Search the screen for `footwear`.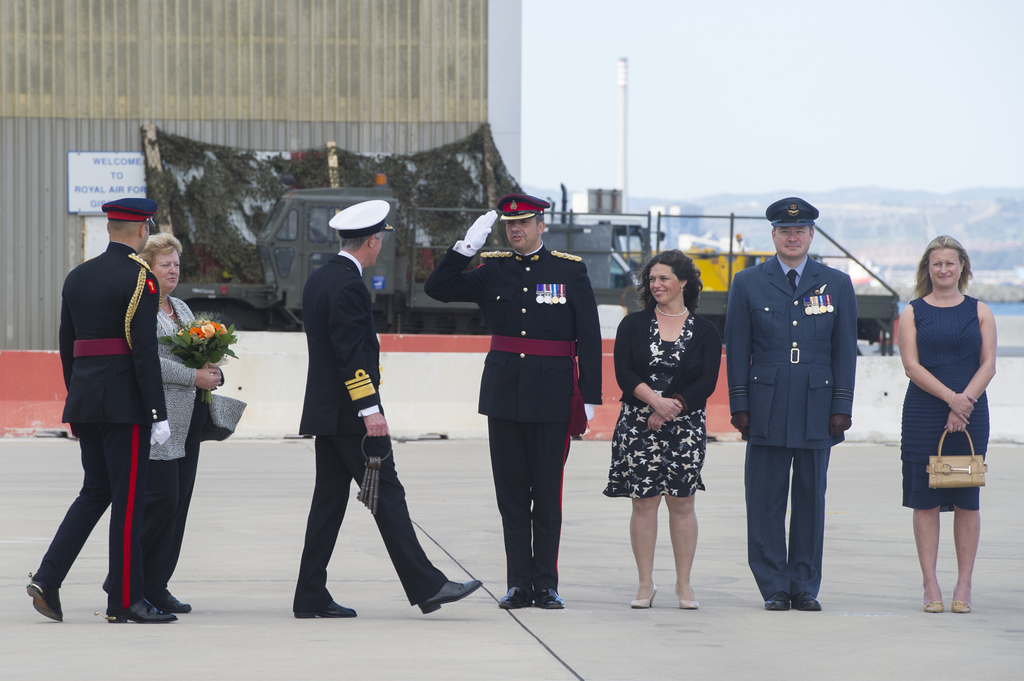
Found at (156, 593, 194, 610).
